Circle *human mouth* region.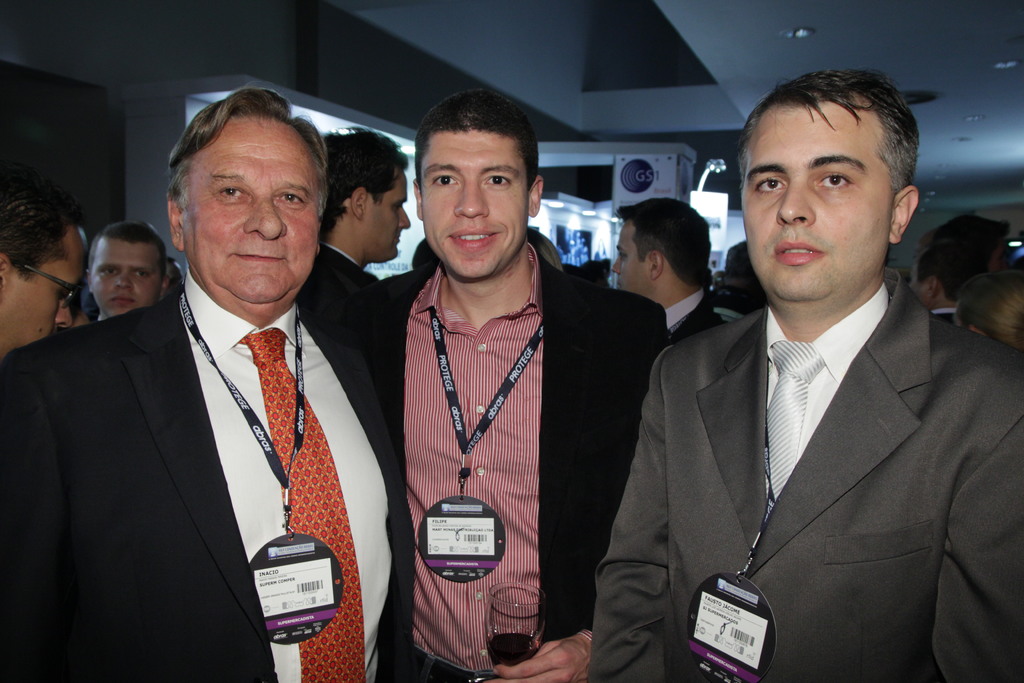
Region: Rect(104, 292, 138, 304).
